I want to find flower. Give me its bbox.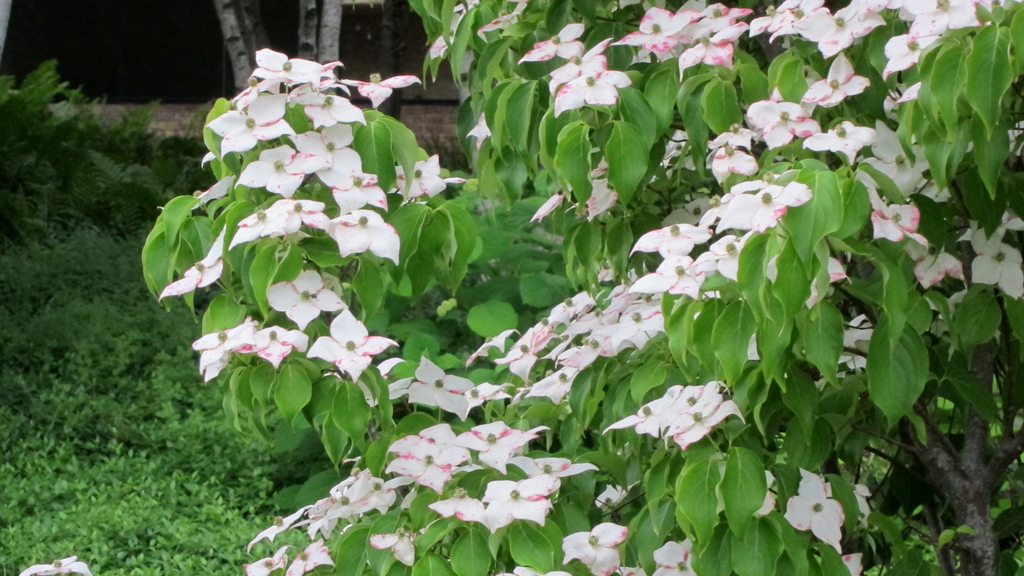
left=515, top=20, right=586, bottom=65.
